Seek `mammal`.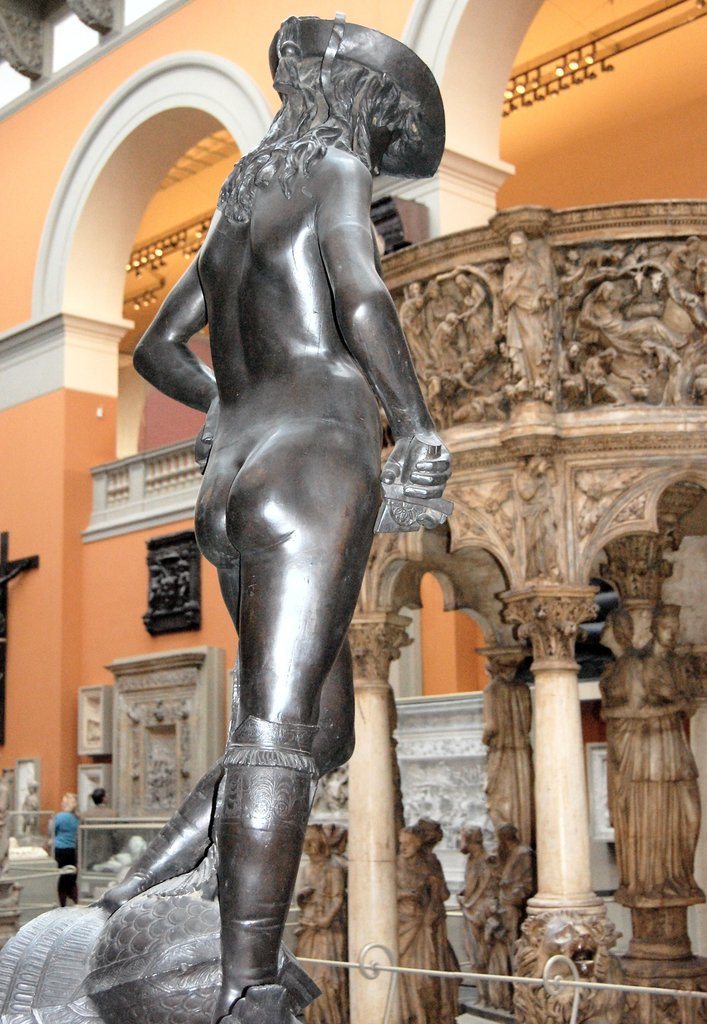
[left=48, top=790, right=86, bottom=902].
